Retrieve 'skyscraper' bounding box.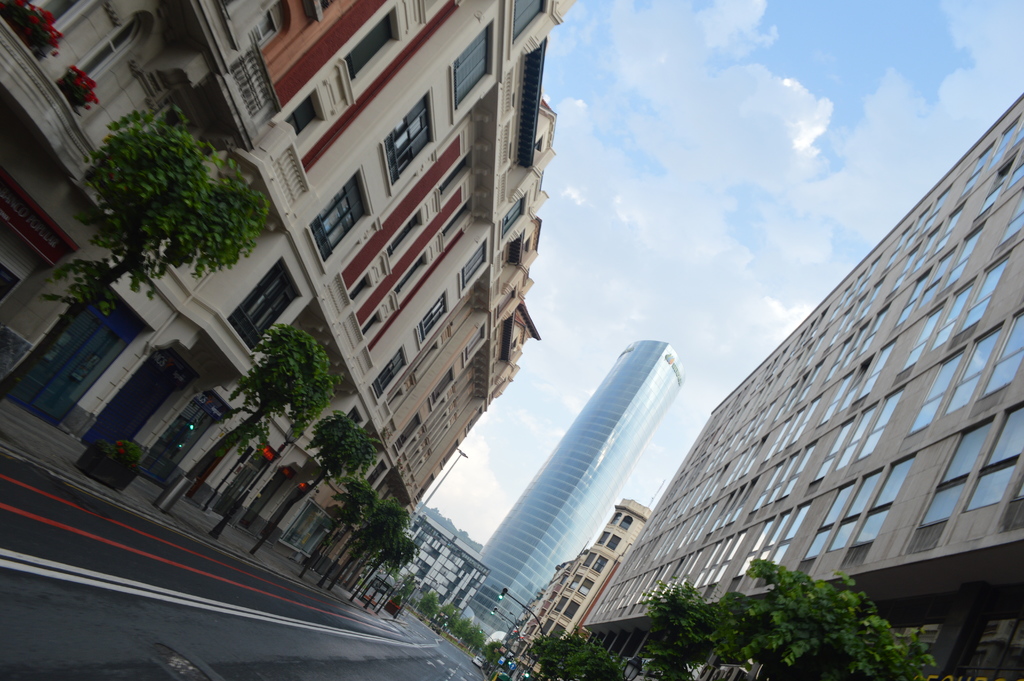
Bounding box: [x1=465, y1=334, x2=692, y2=616].
